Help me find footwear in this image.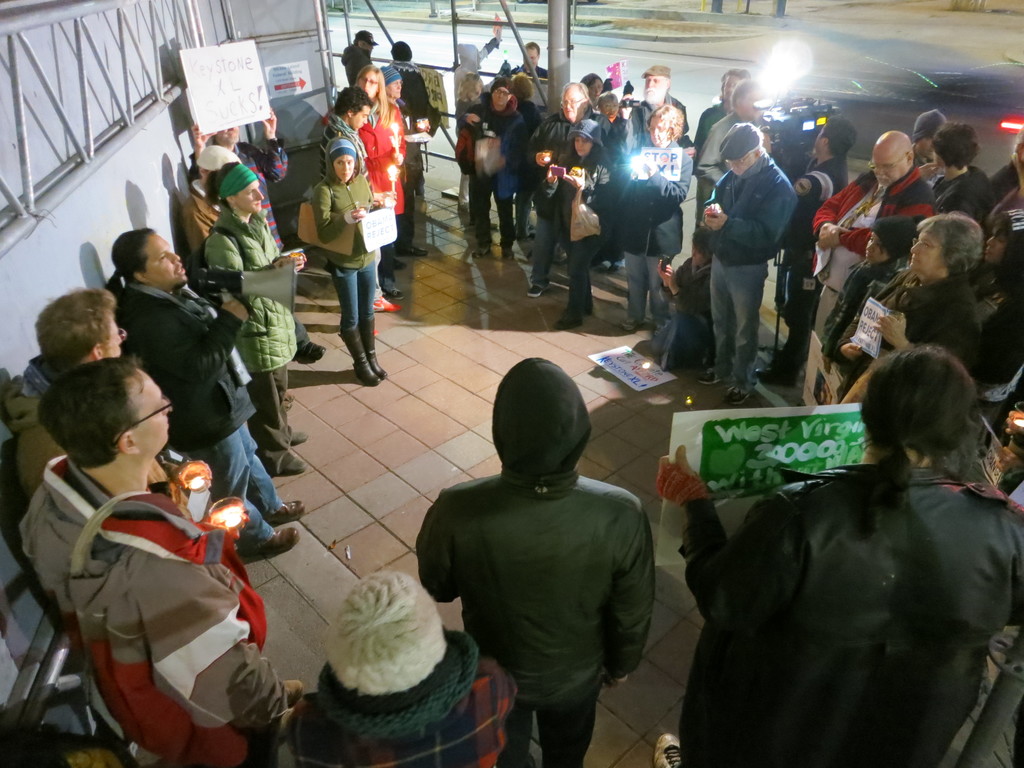
Found it: region(387, 287, 411, 302).
